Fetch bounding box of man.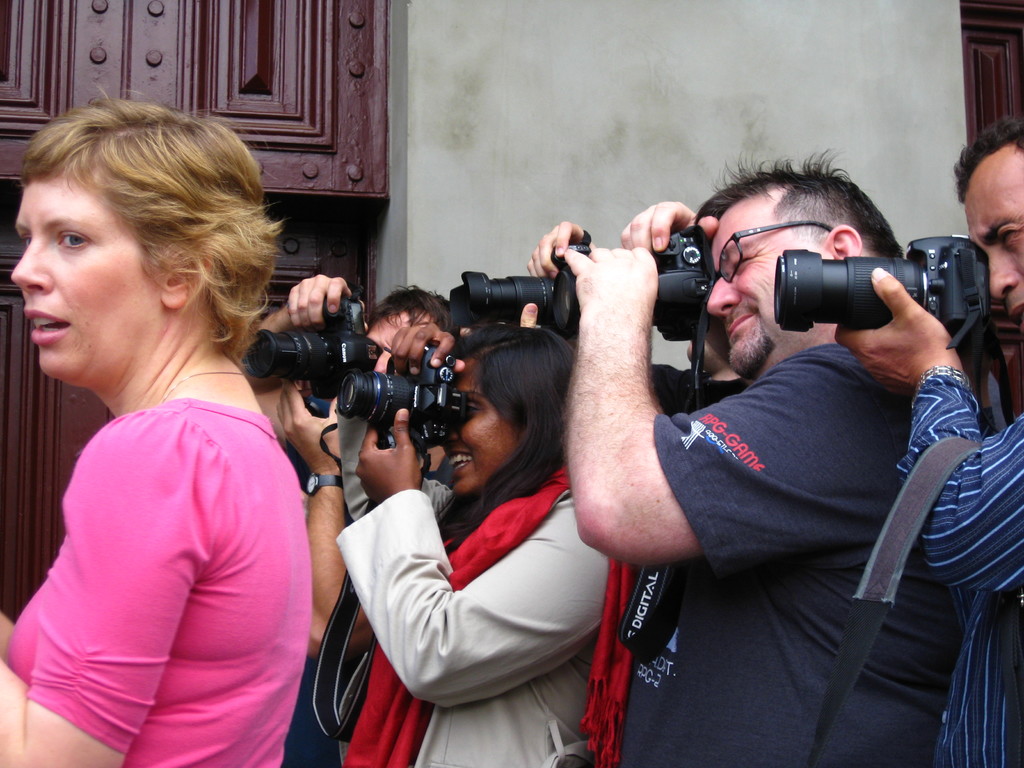
Bbox: 833/122/1023/767.
